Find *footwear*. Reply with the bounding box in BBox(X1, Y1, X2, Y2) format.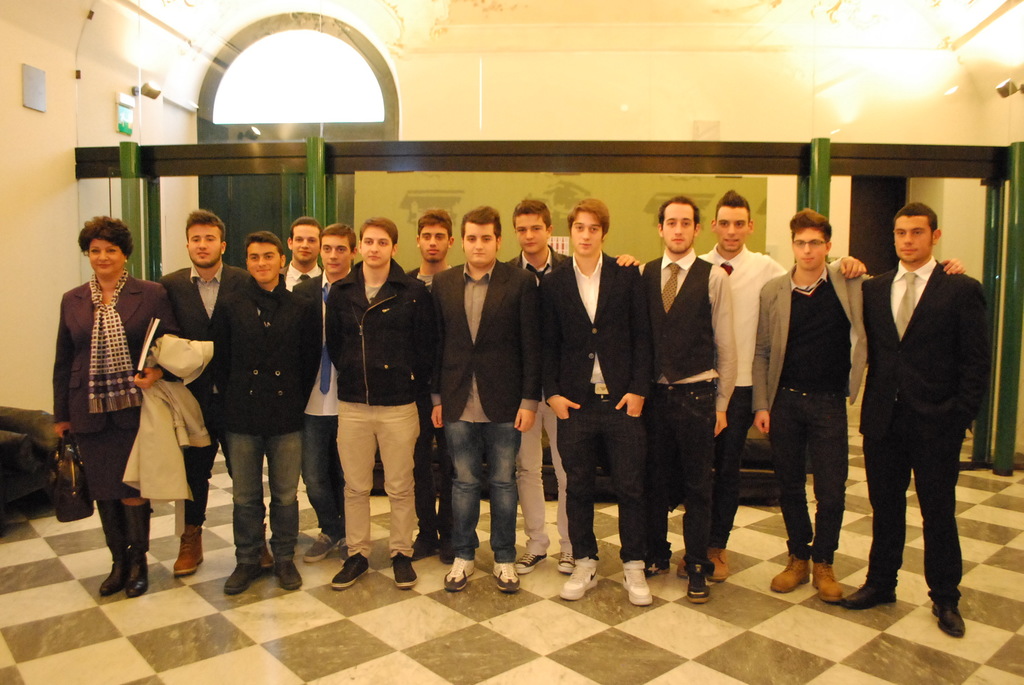
BBox(442, 556, 474, 594).
